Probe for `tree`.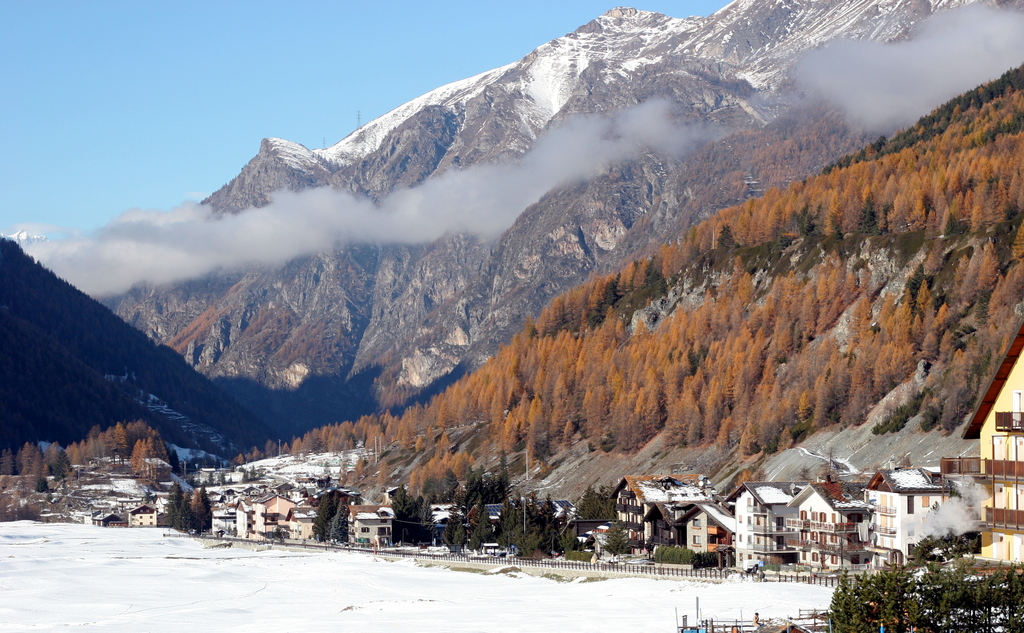
Probe result: 113 423 129 445.
